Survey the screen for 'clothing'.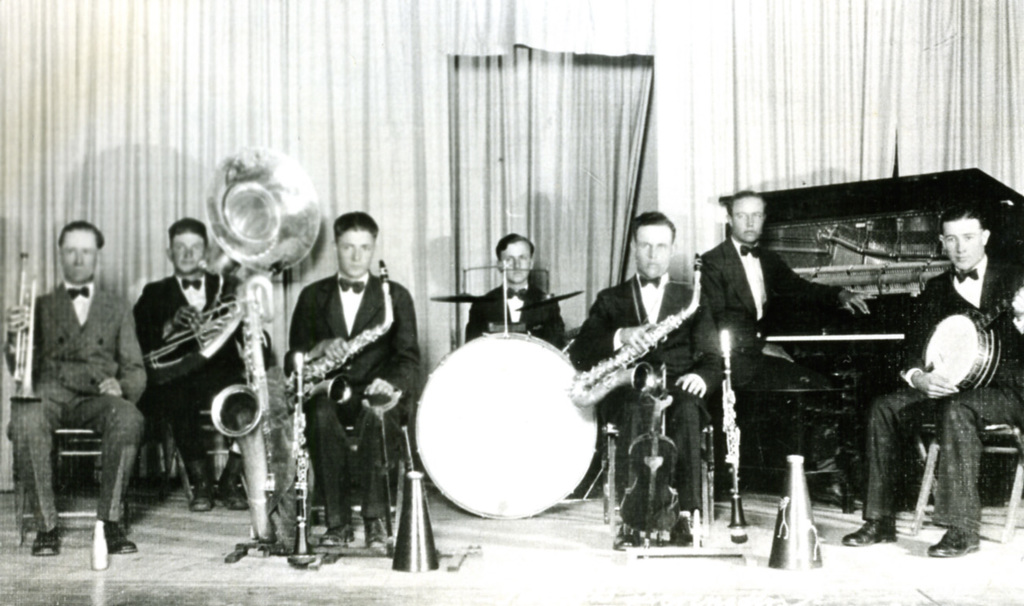
Survey found: bbox(857, 251, 1023, 529).
